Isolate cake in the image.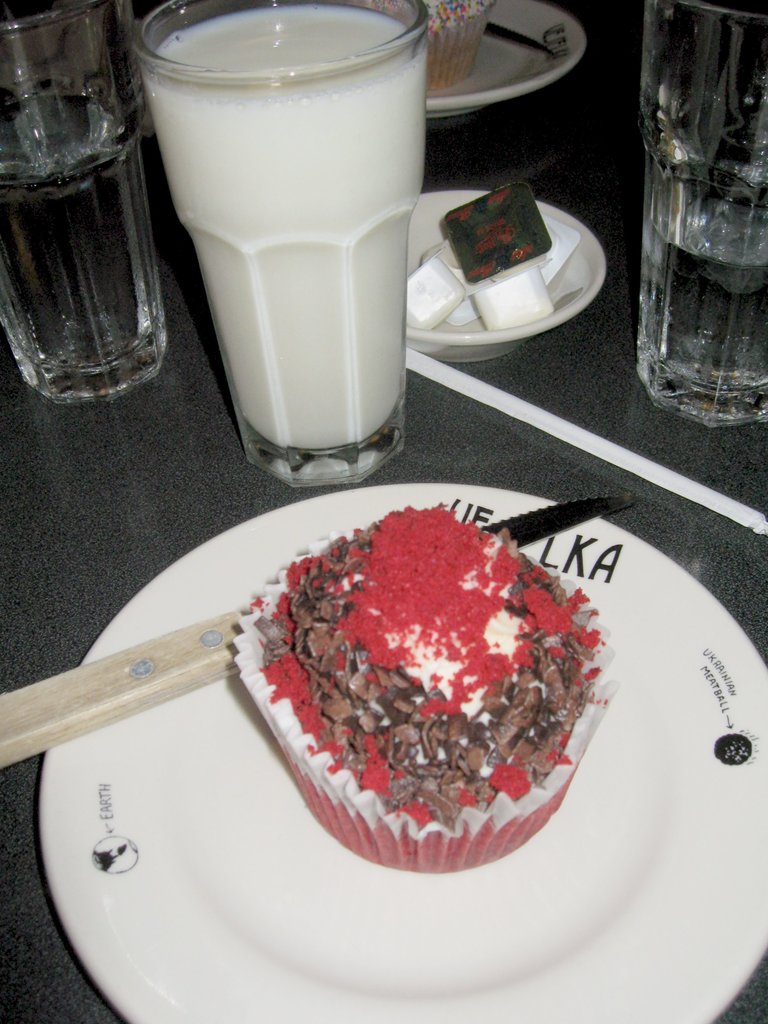
Isolated region: 254, 509, 604, 868.
